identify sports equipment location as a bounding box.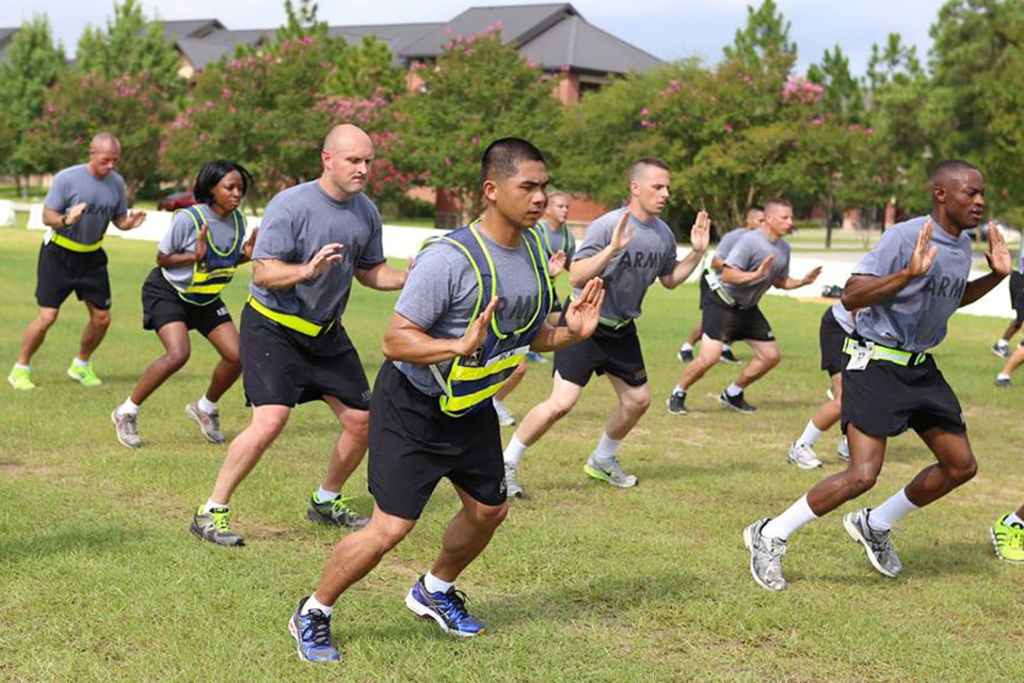
rect(745, 513, 785, 590).
